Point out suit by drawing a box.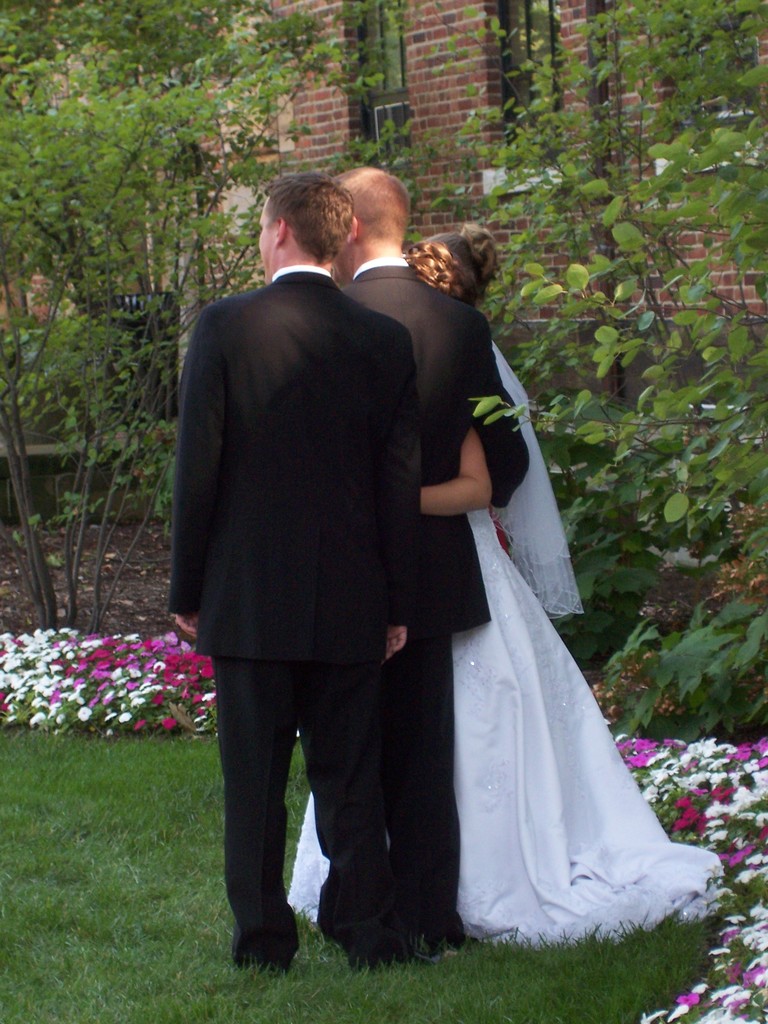
bbox=[333, 250, 529, 932].
